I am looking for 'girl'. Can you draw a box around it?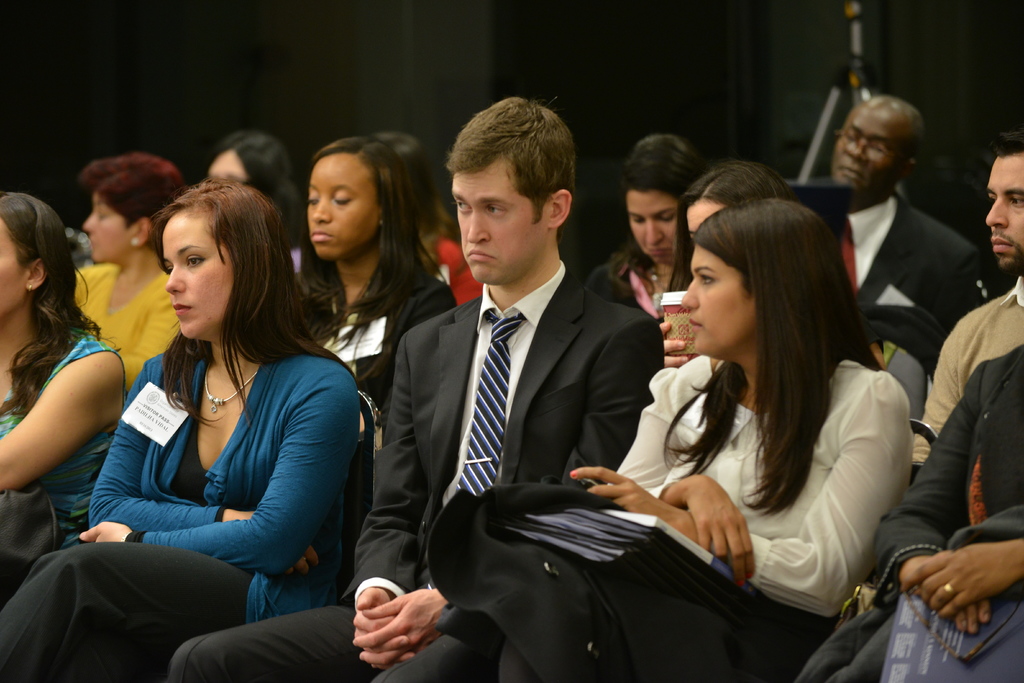
Sure, the bounding box is box(296, 136, 459, 441).
